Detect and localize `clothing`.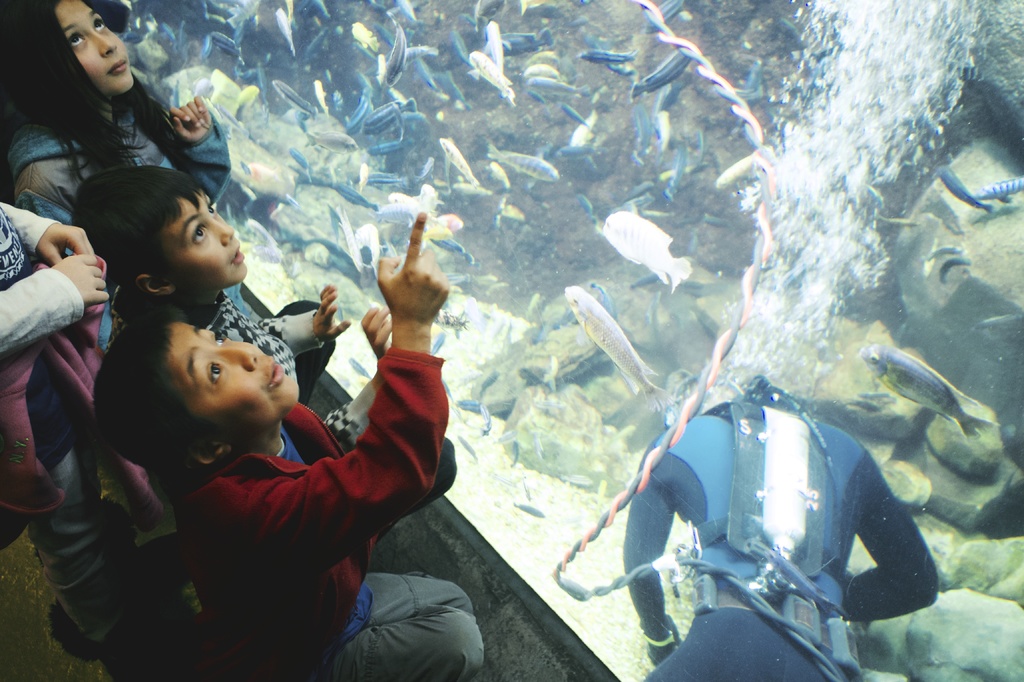
Localized at Rect(621, 401, 940, 681).
